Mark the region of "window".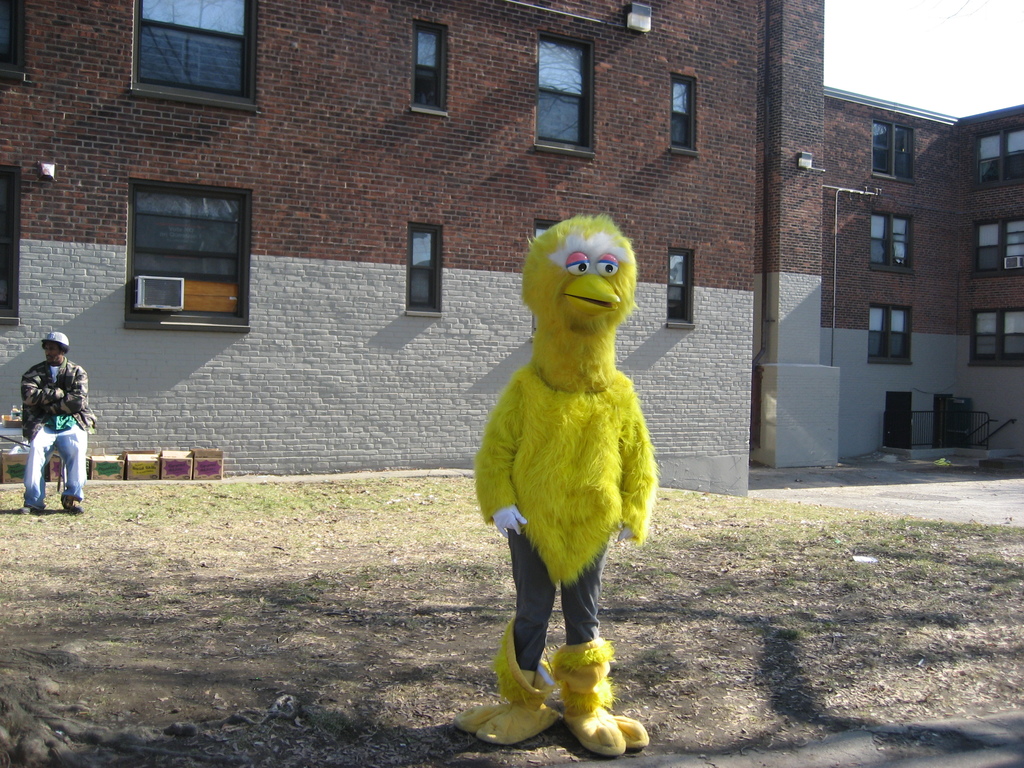
Region: left=871, top=120, right=913, bottom=187.
